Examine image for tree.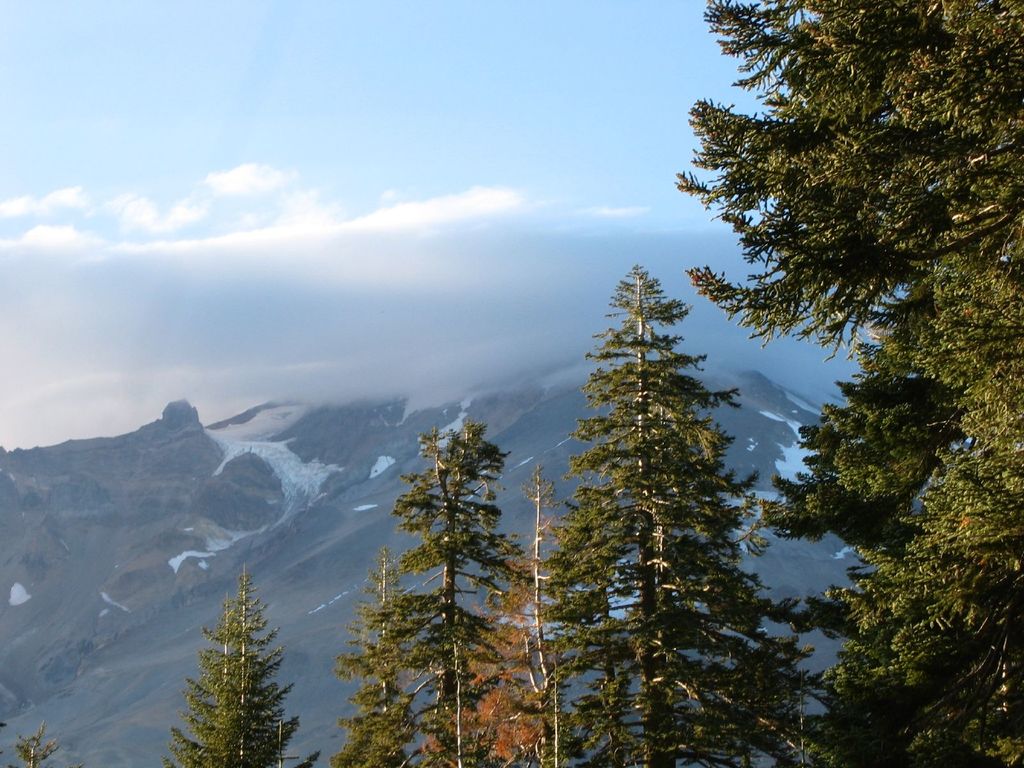
Examination result: <bbox>379, 417, 522, 767</bbox>.
